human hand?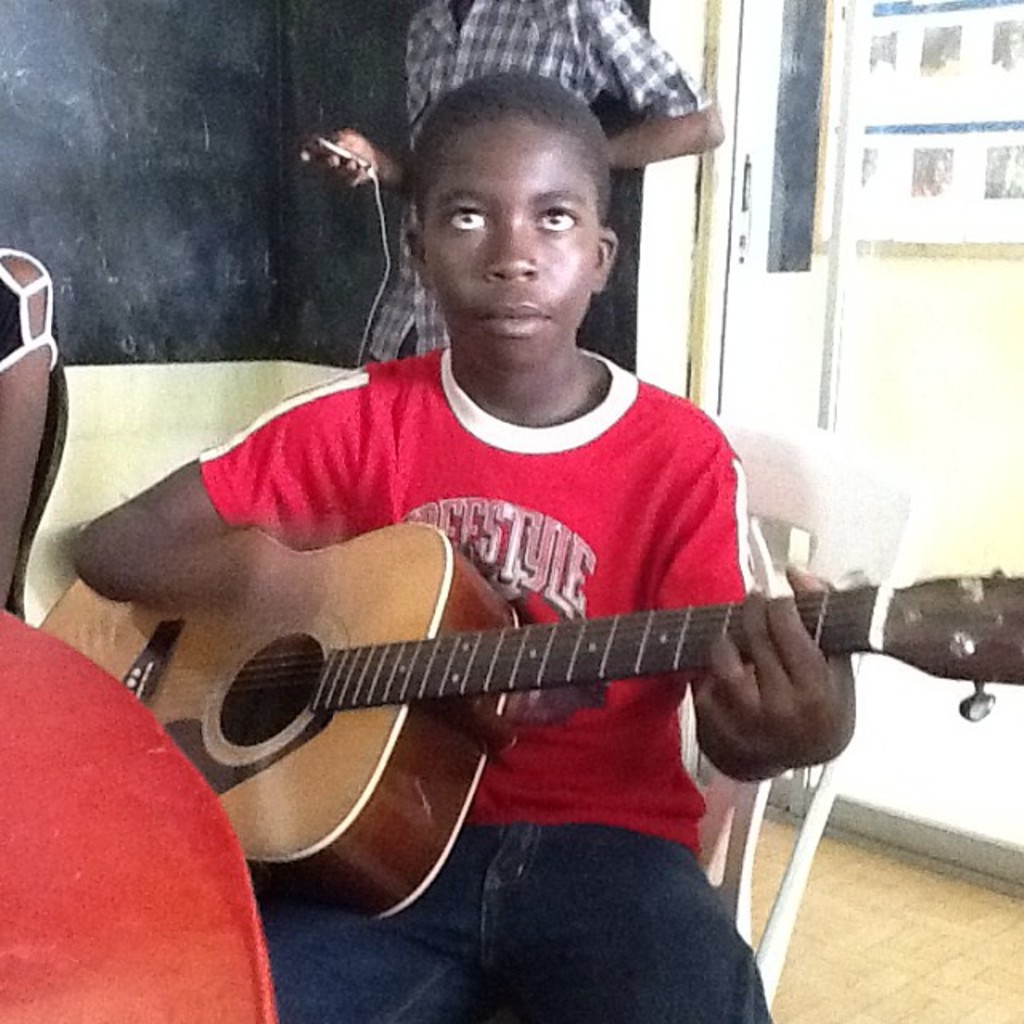
301,123,374,187
